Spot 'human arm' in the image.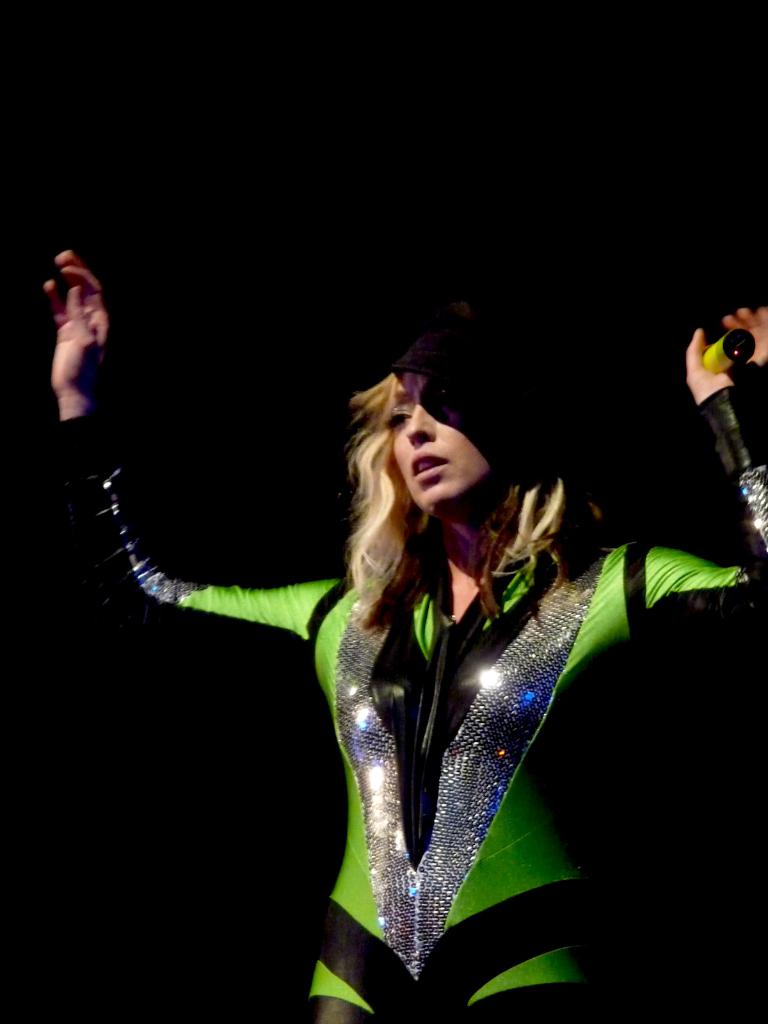
'human arm' found at BBox(34, 244, 348, 684).
